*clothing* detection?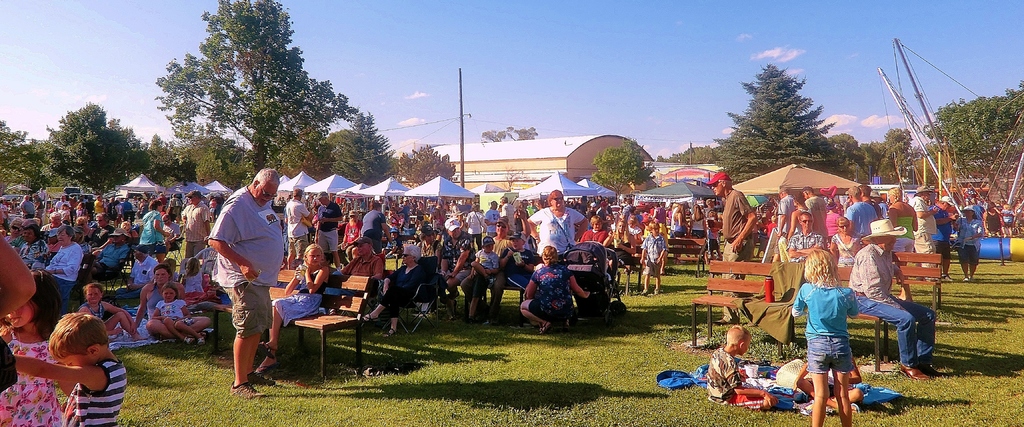
71,205,87,216
